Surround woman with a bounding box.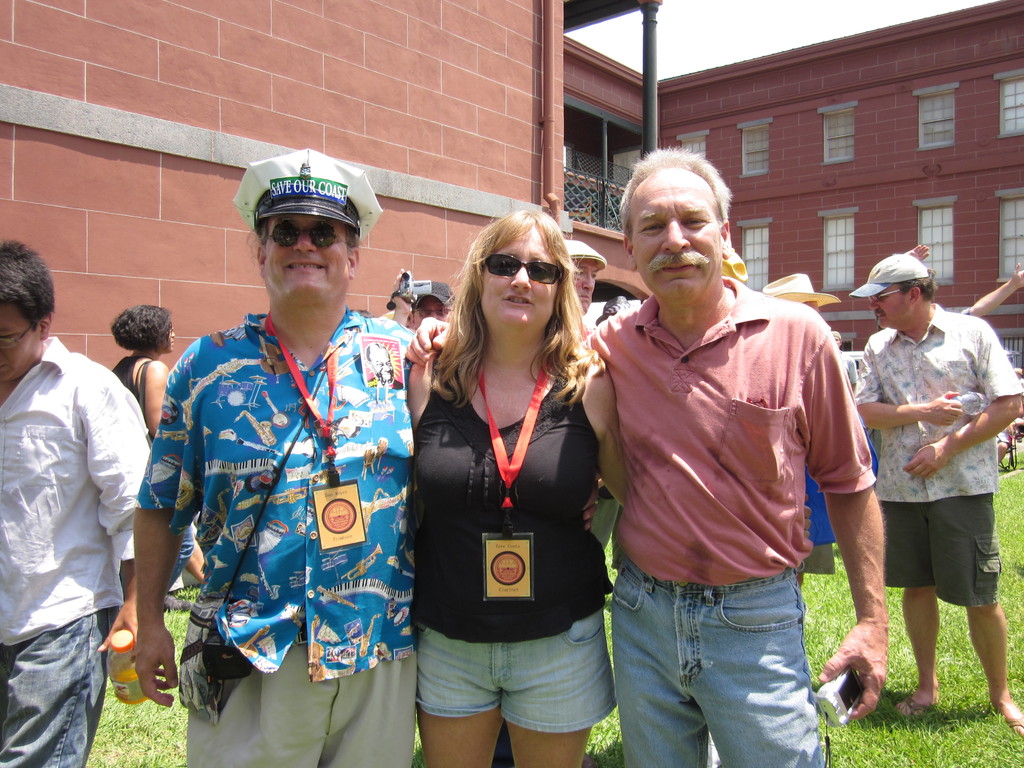
<bbox>109, 304, 204, 605</bbox>.
